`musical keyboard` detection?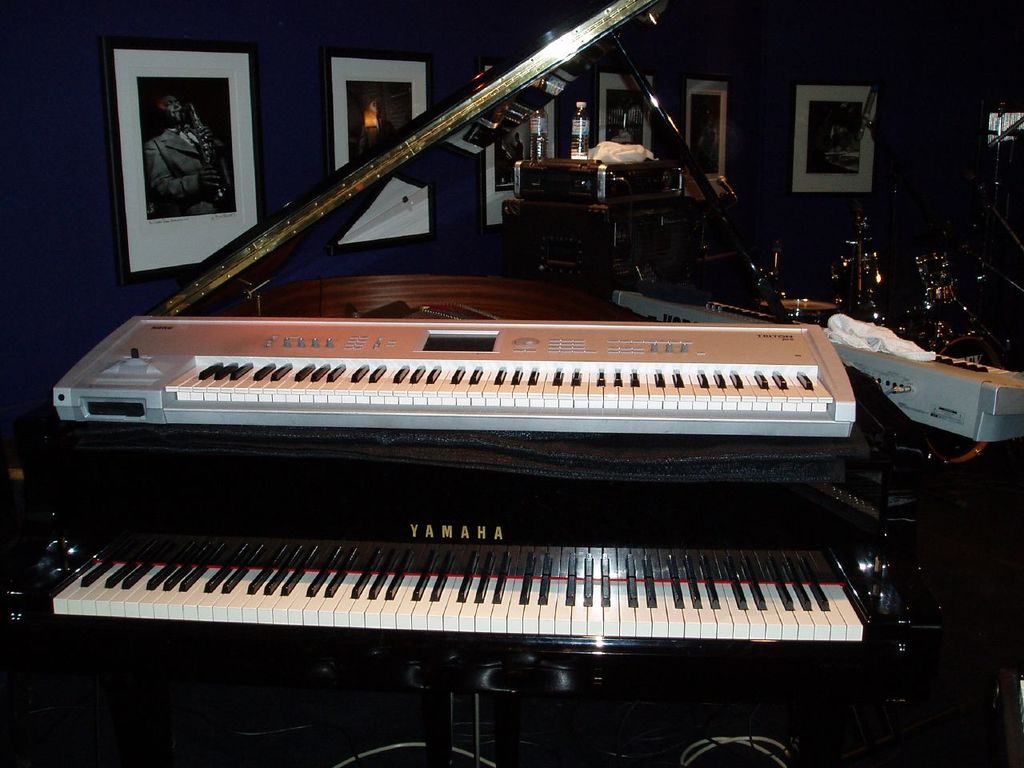
crop(0, 575, 877, 646)
